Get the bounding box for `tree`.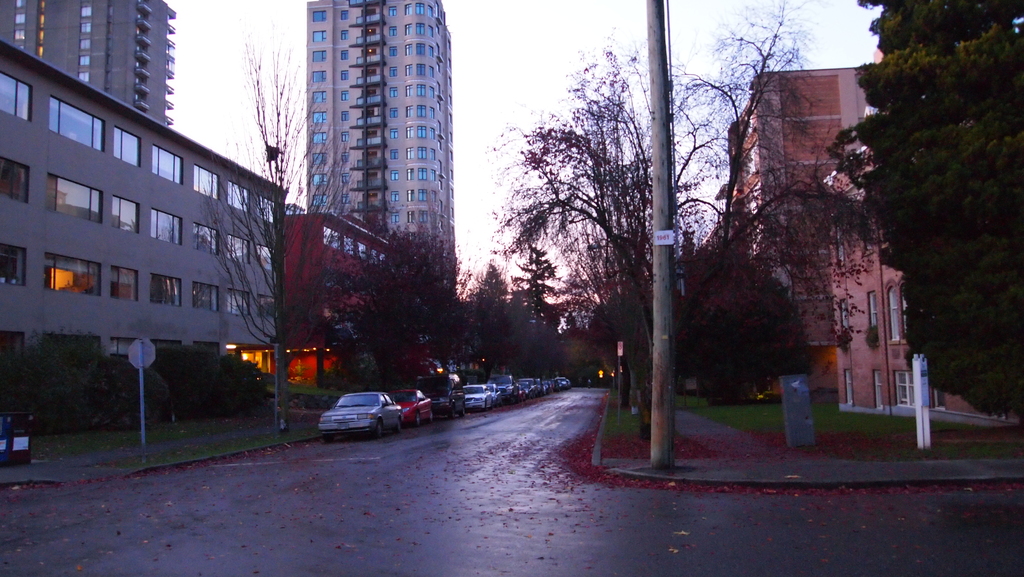
rect(509, 241, 564, 323).
